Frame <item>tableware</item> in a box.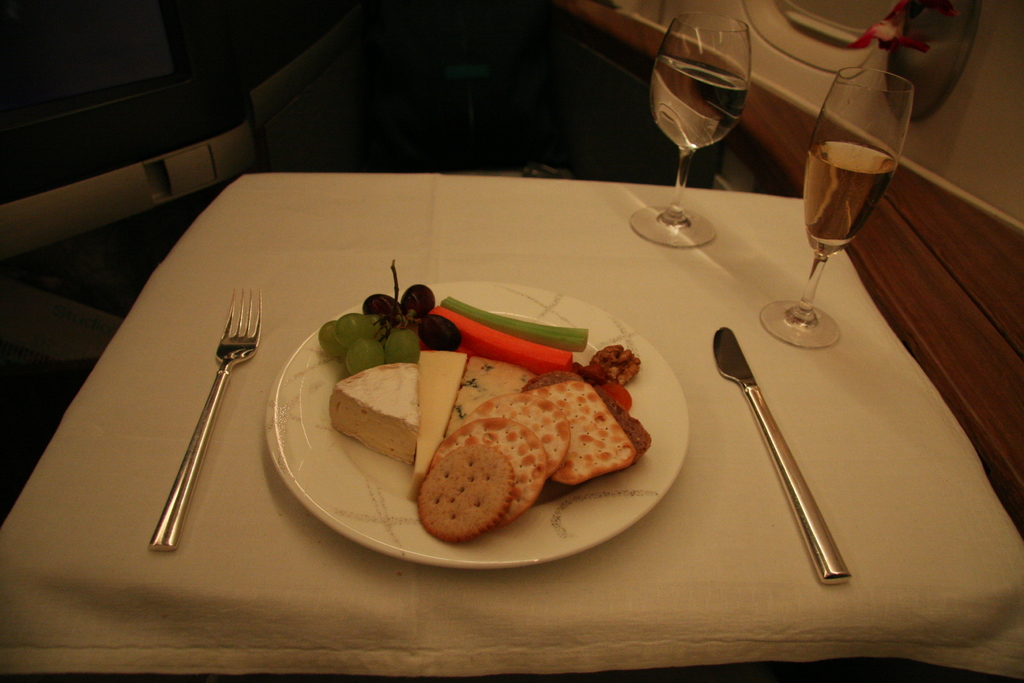
locate(266, 279, 687, 574).
